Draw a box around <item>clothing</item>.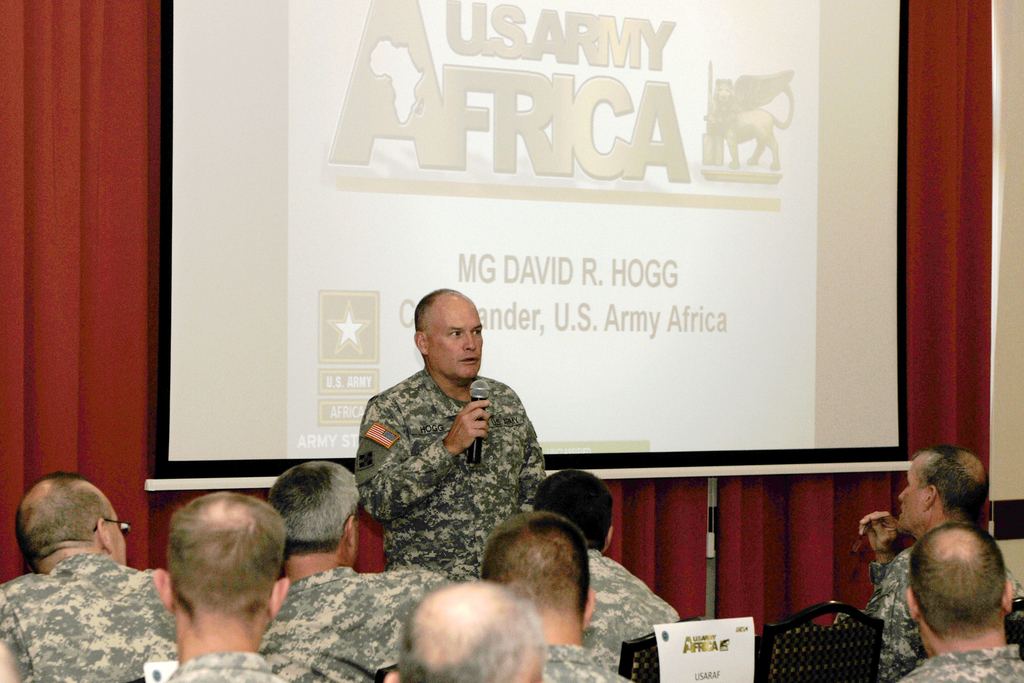
[0,553,176,682].
